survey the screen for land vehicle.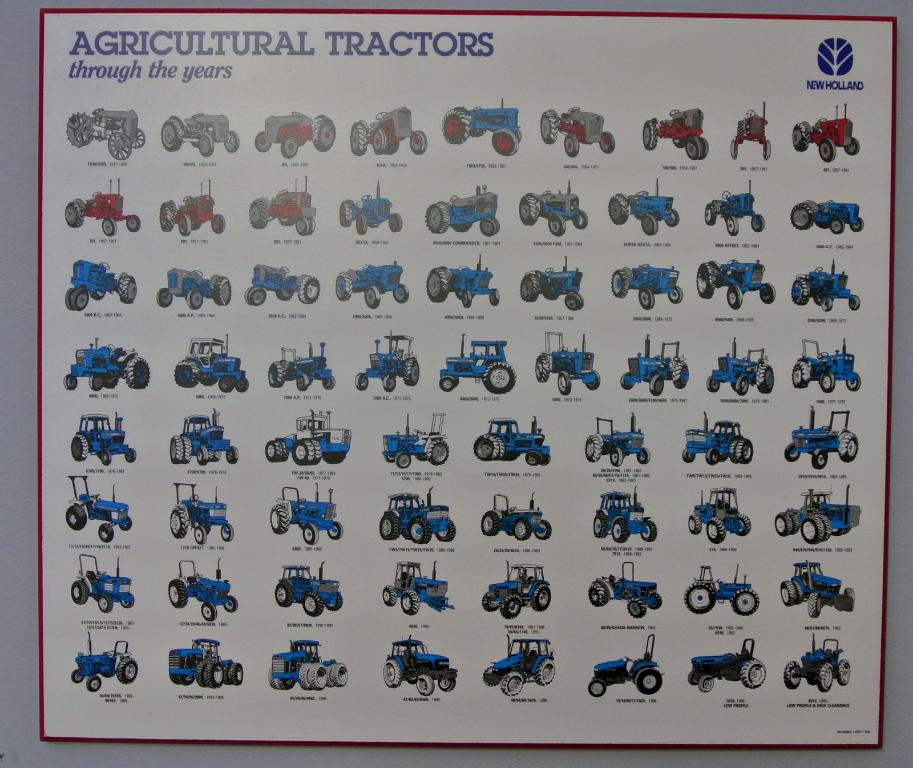
Survey found: 380, 484, 458, 543.
